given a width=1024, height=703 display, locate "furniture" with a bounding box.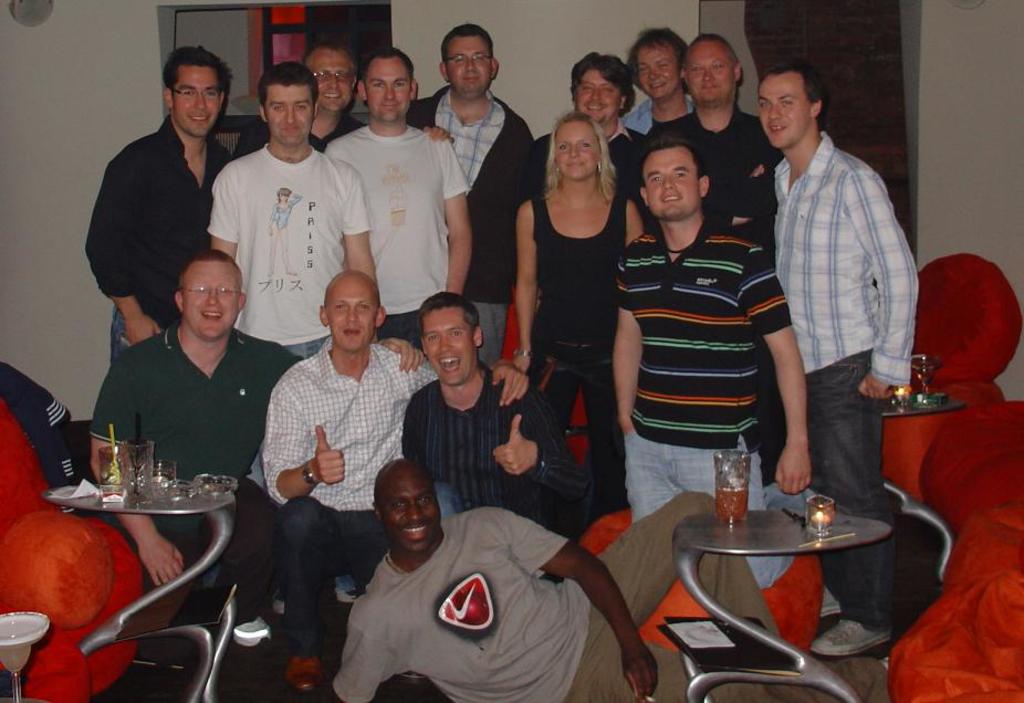
Located: locate(670, 507, 894, 702).
